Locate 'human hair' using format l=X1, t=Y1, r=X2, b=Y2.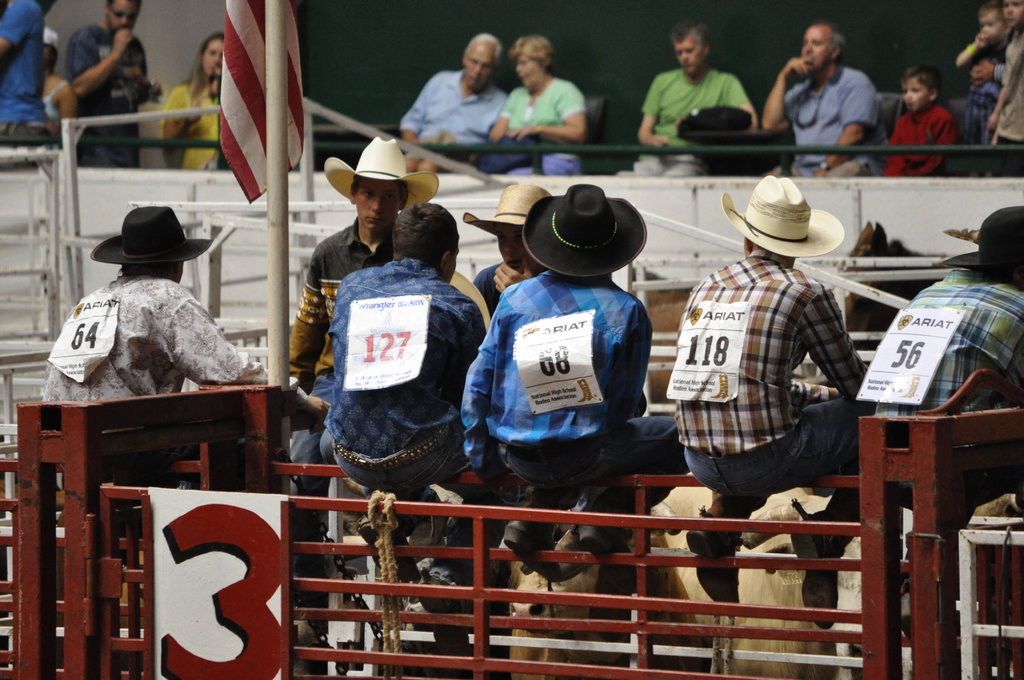
l=669, t=22, r=710, b=49.
